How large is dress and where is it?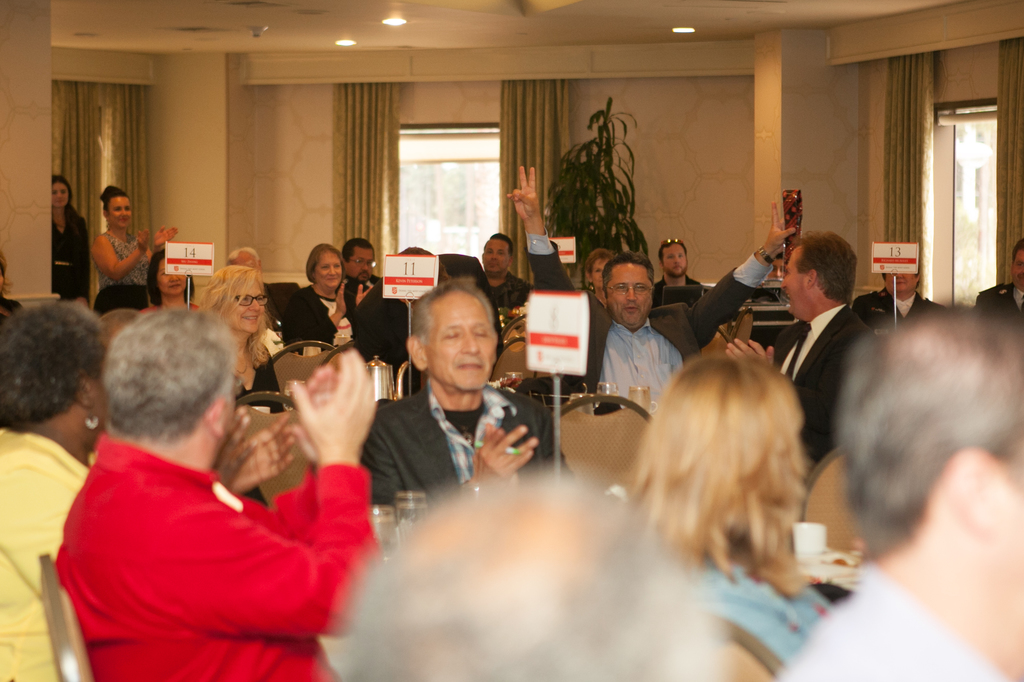
Bounding box: bbox=[764, 296, 866, 470].
